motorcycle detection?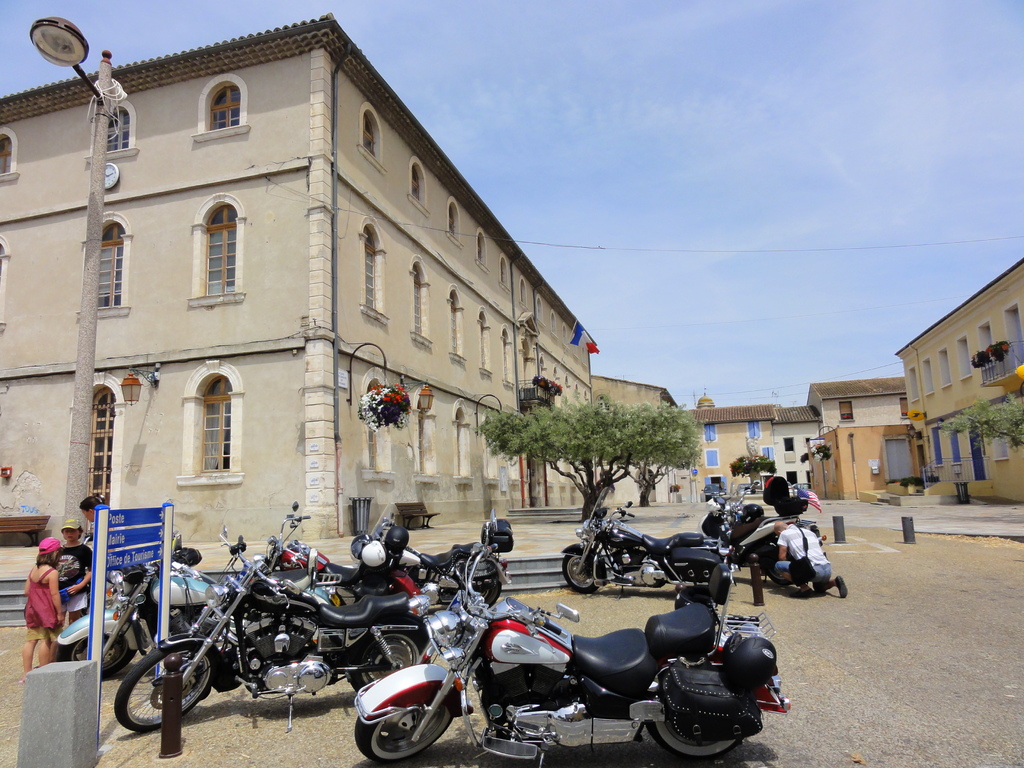
locate(353, 500, 514, 610)
